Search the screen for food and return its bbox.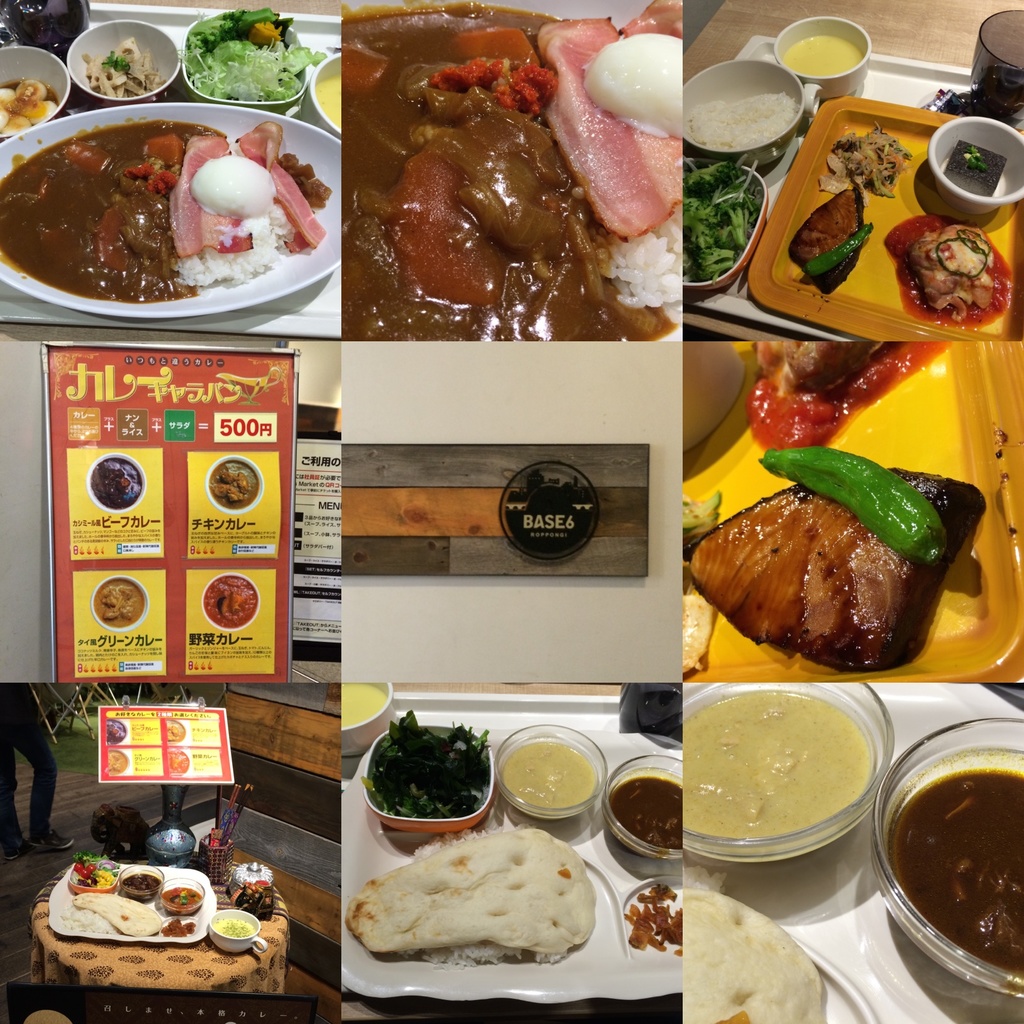
Found: 942 138 1005 196.
